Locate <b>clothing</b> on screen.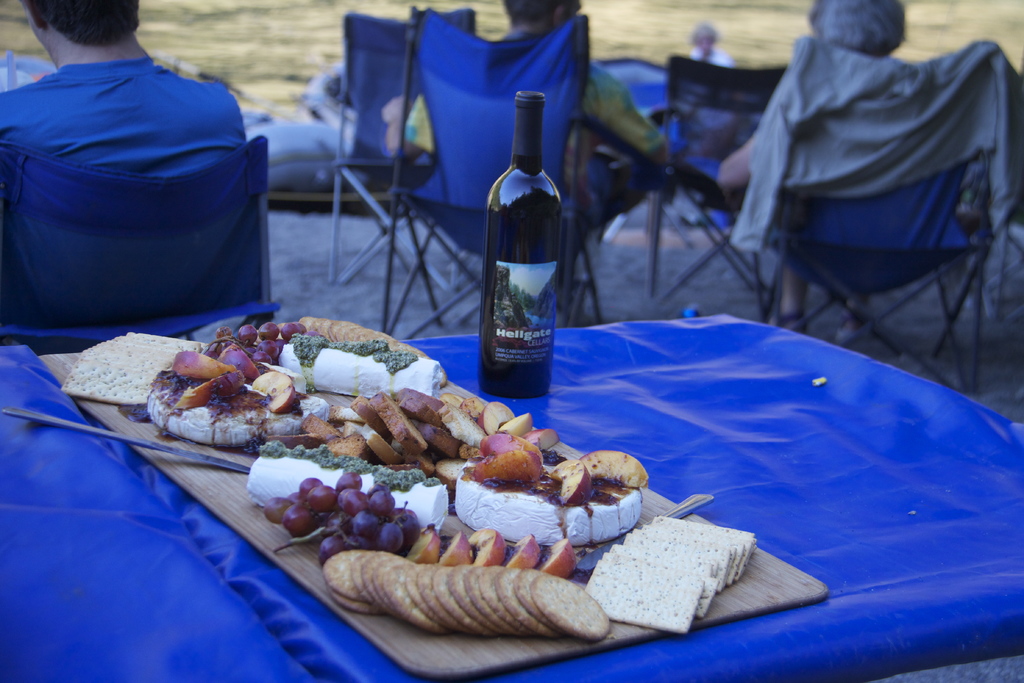
On screen at (x1=0, y1=56, x2=266, y2=354).
